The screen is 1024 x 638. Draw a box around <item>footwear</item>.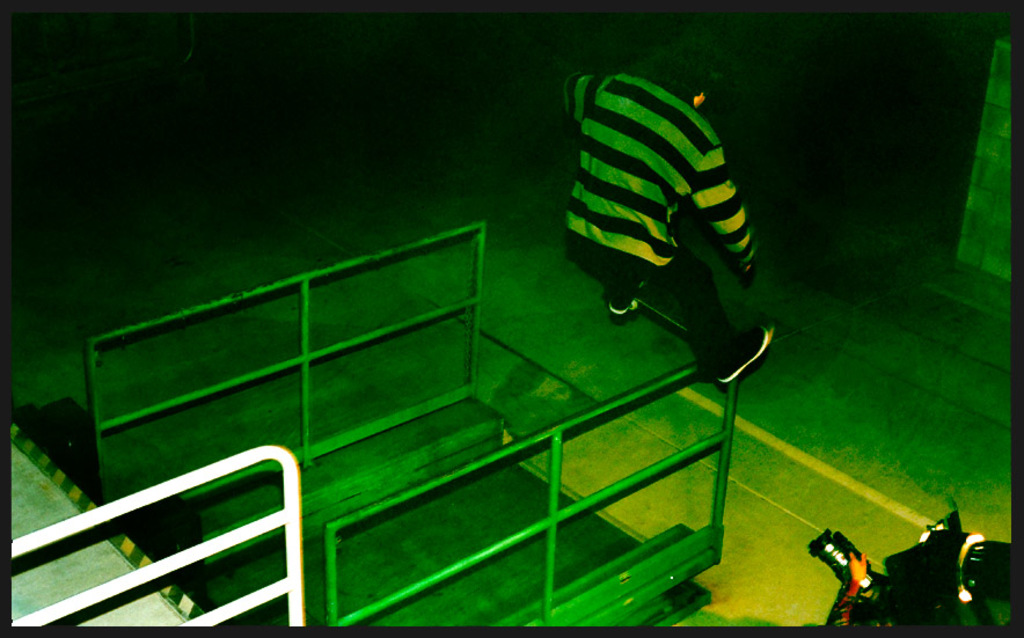
detection(710, 315, 770, 381).
